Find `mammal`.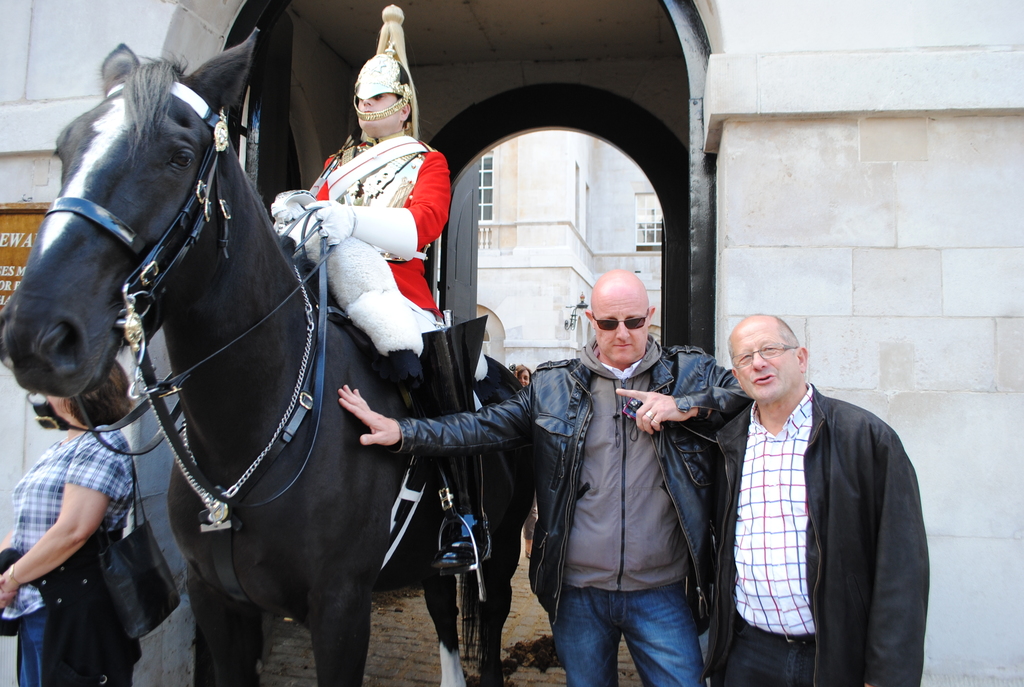
[272,51,491,393].
